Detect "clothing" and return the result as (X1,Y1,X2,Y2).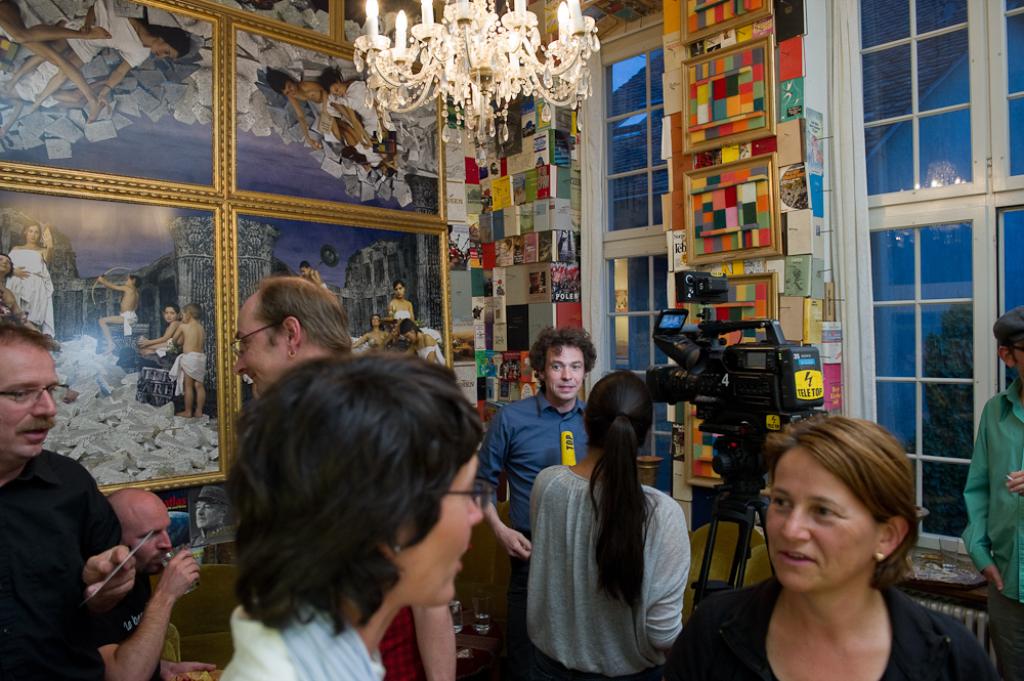
(7,246,55,341).
